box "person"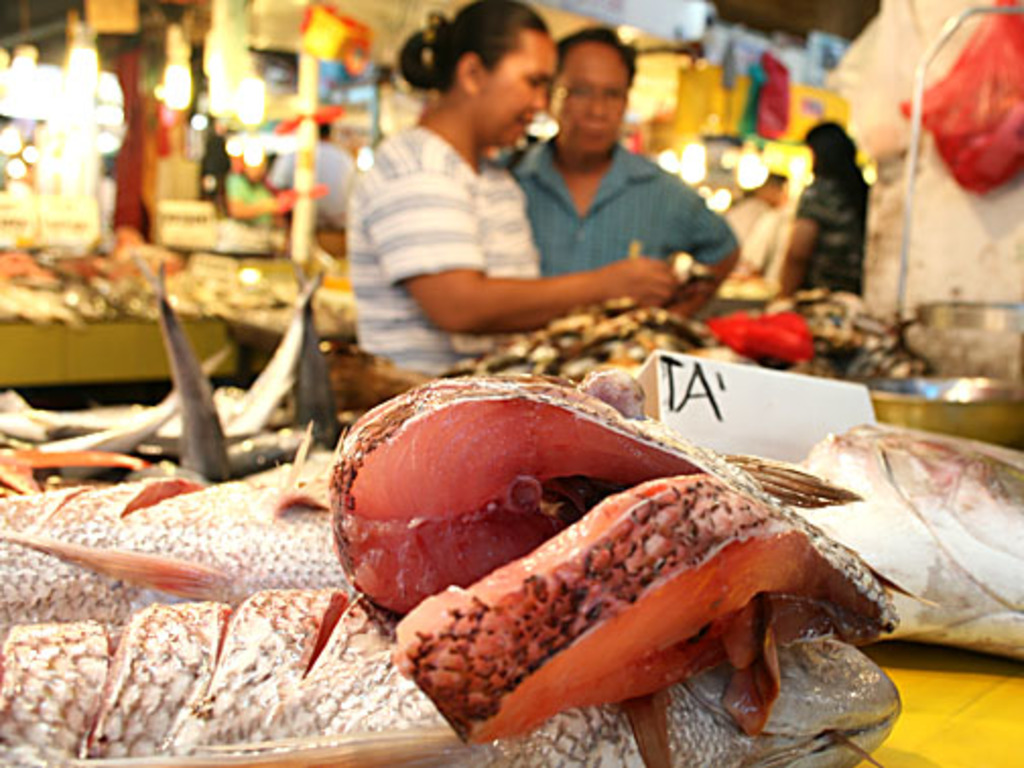
[492,16,744,325]
